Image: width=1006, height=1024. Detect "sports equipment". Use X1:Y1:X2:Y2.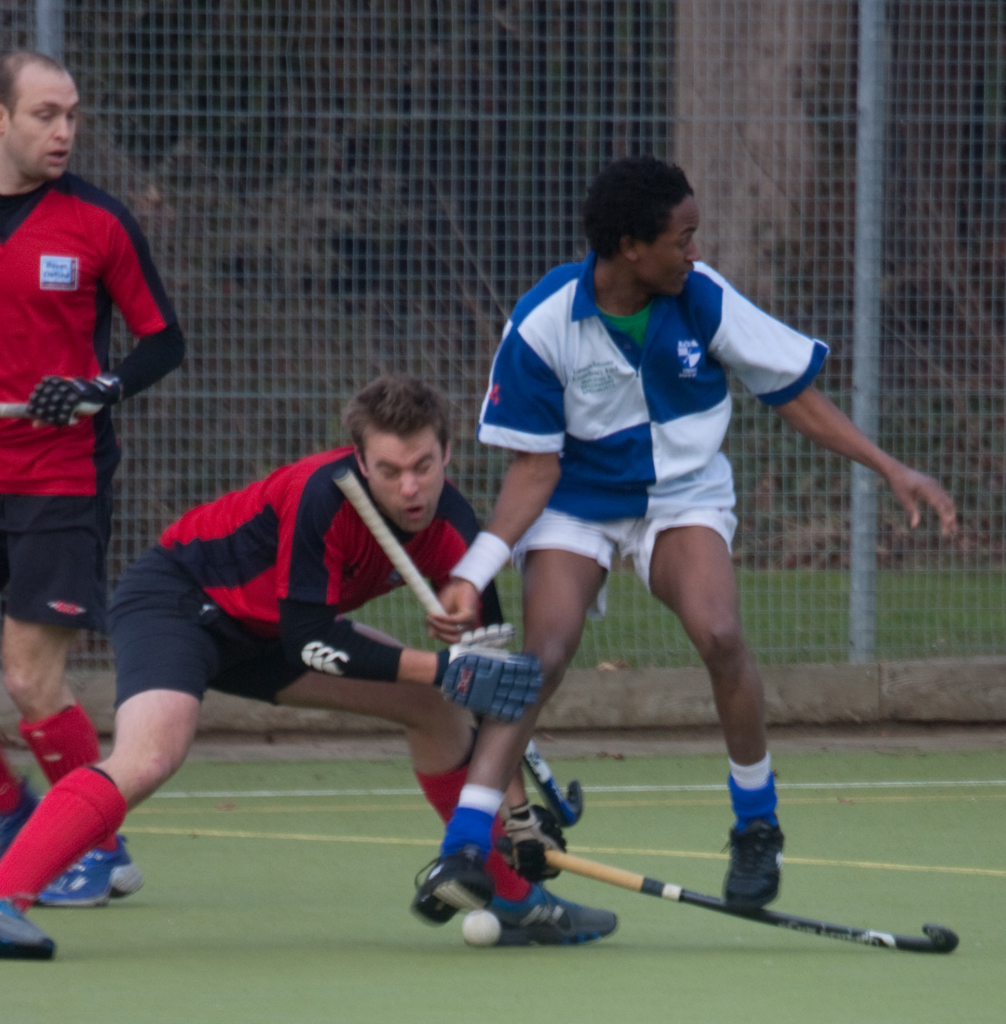
534:848:968:941.
